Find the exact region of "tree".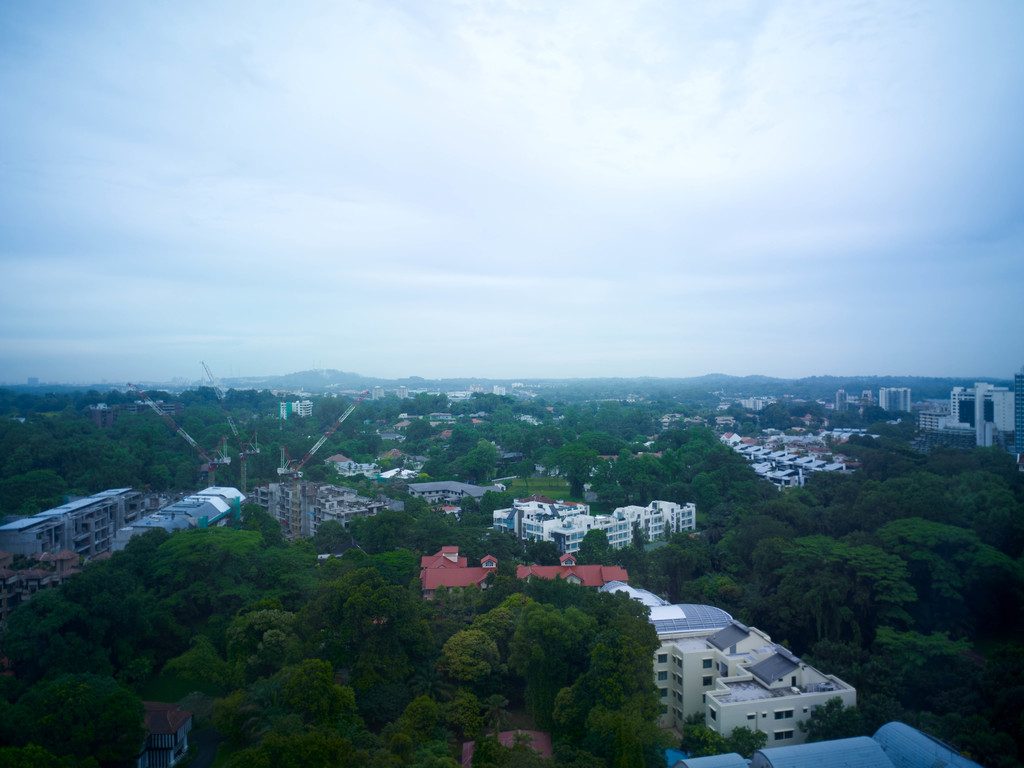
Exact region: <bbox>851, 481, 887, 527</bbox>.
